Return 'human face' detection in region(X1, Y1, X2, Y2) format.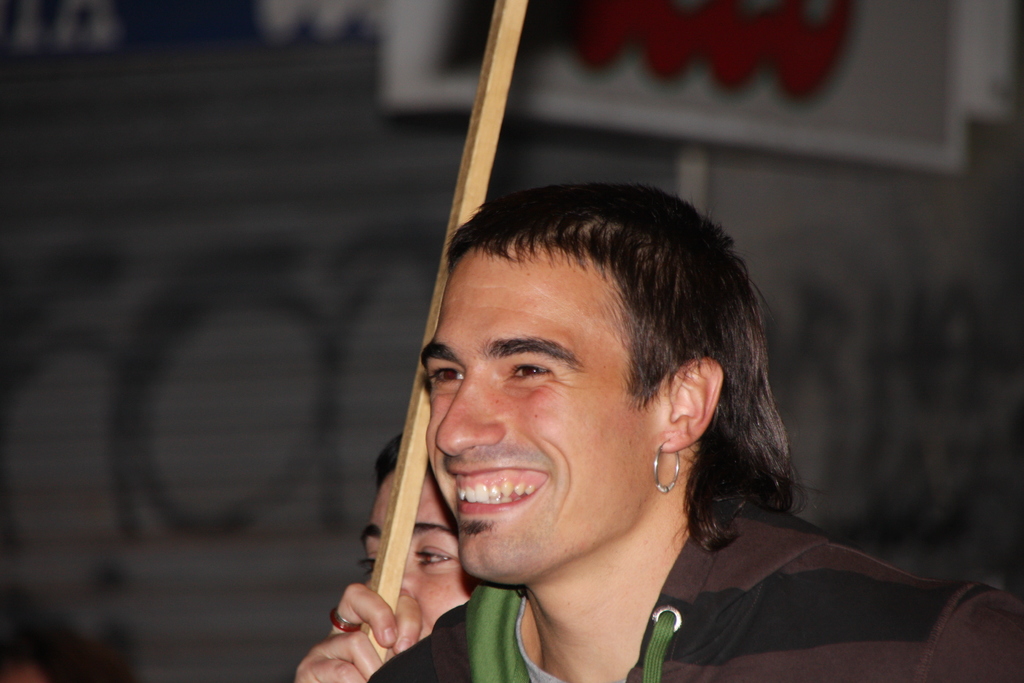
region(417, 238, 660, 579).
